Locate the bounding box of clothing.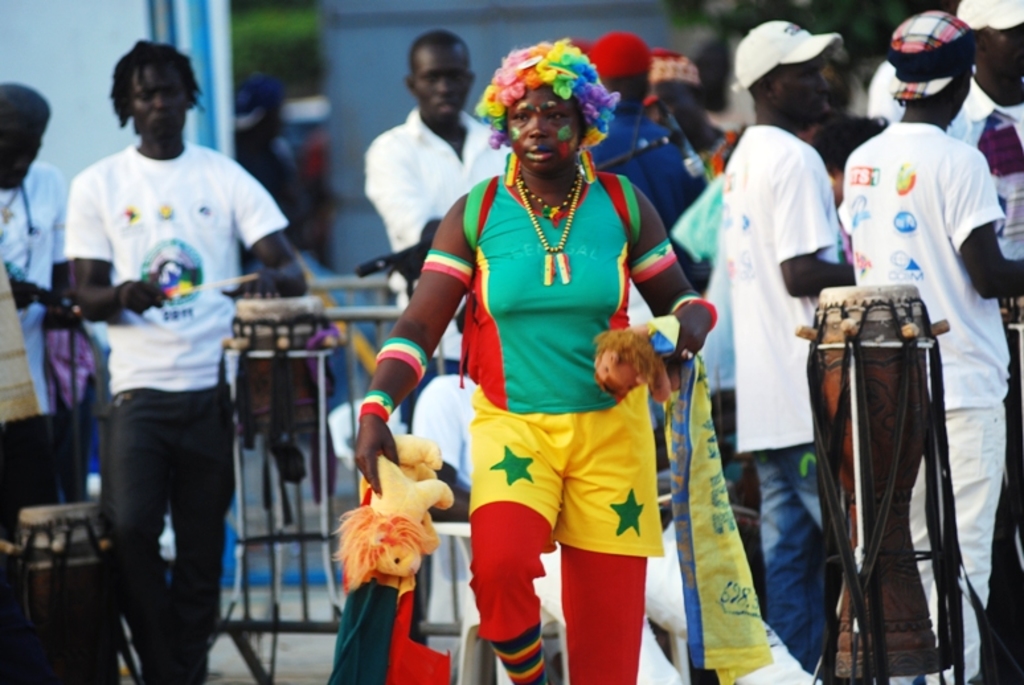
Bounding box: (left=941, top=57, right=1023, bottom=268).
